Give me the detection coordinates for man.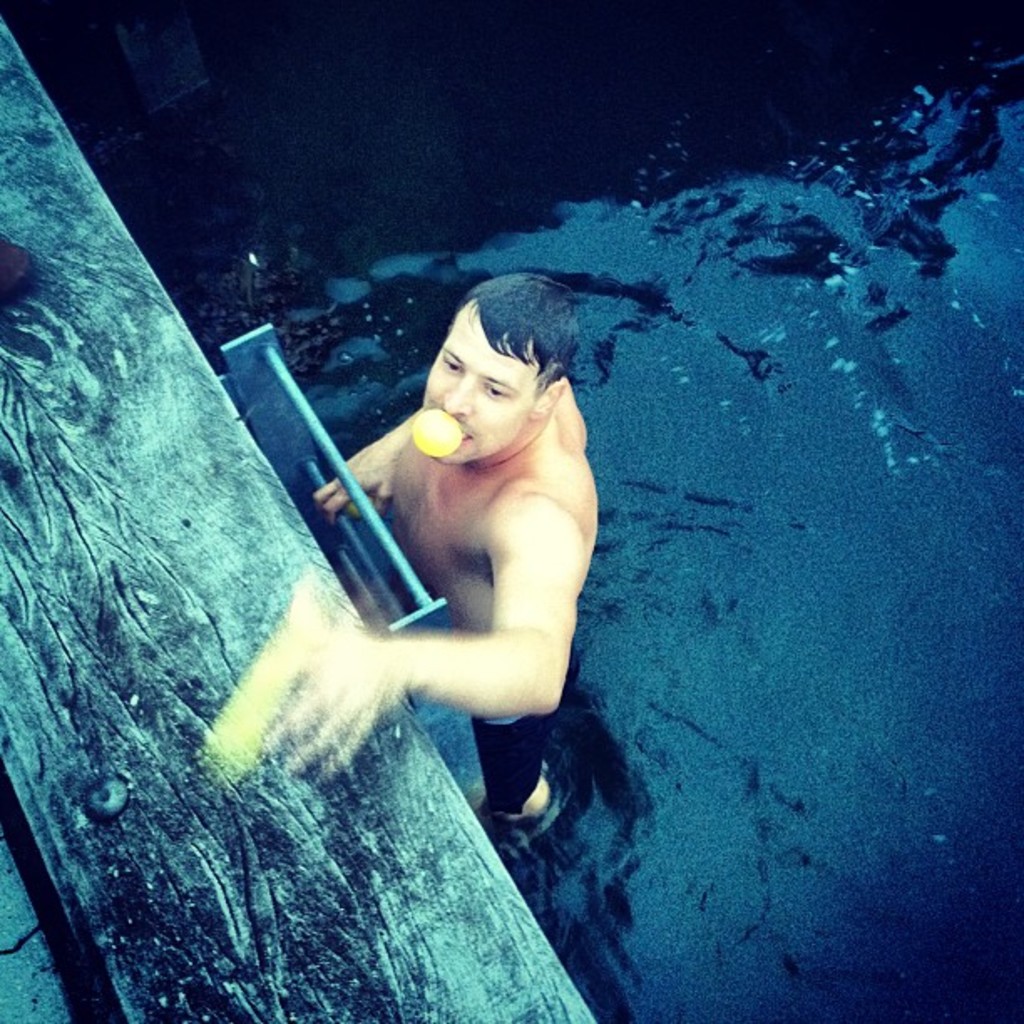
box=[226, 276, 653, 813].
